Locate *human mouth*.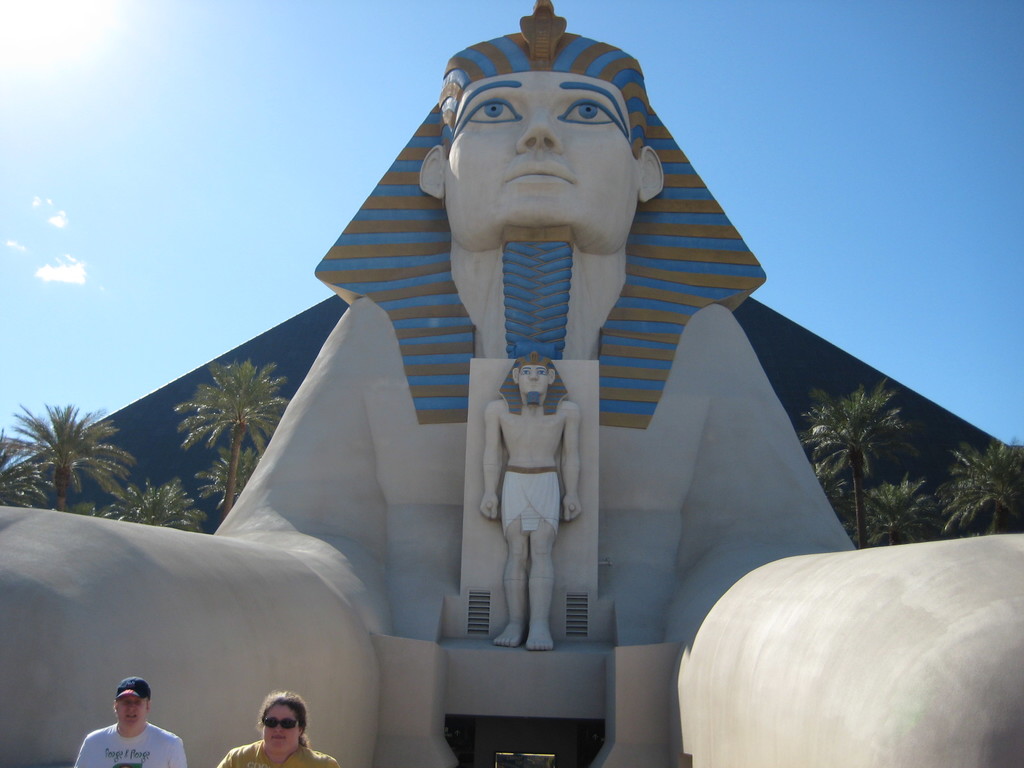
Bounding box: select_region(266, 732, 285, 743).
